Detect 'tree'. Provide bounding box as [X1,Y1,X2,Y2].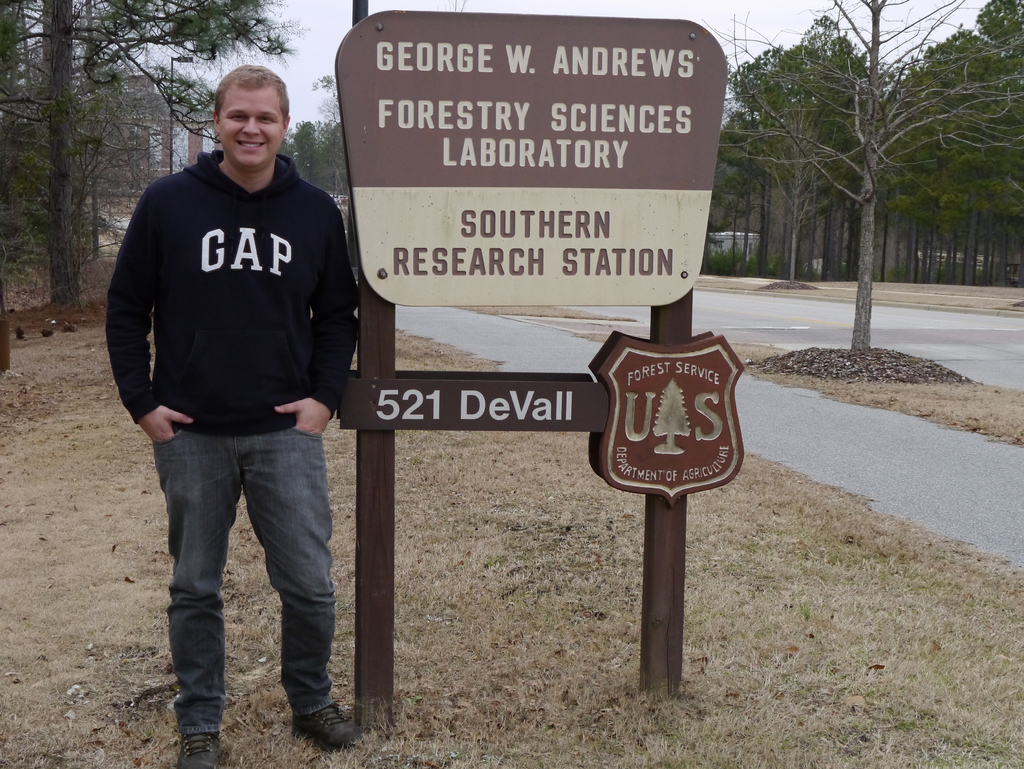
[744,80,851,276].
